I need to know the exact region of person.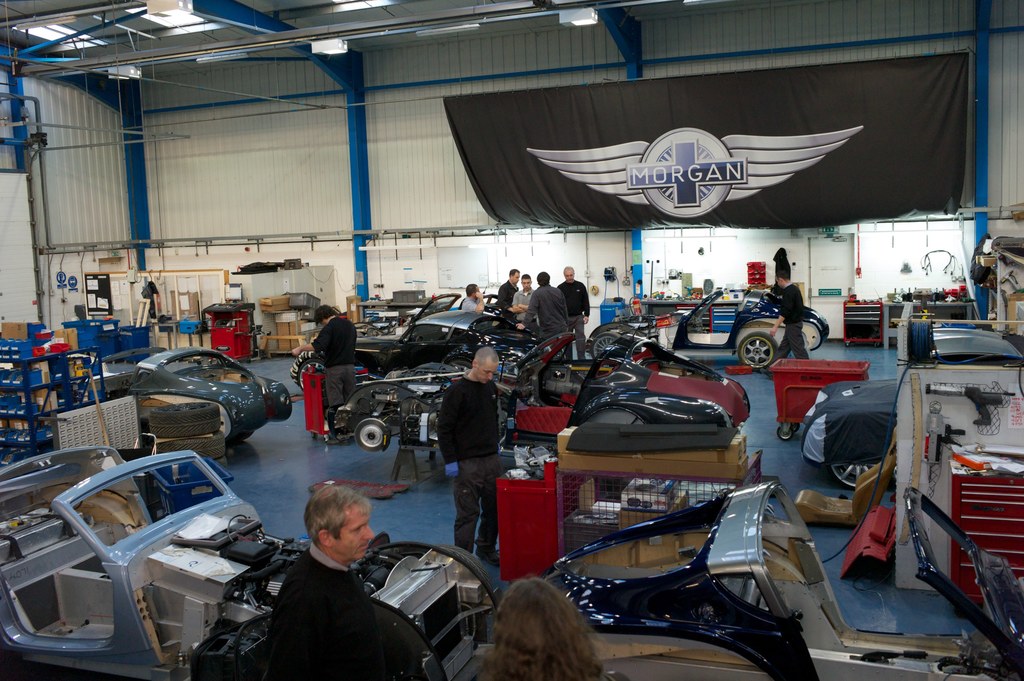
Region: 513, 273, 540, 337.
